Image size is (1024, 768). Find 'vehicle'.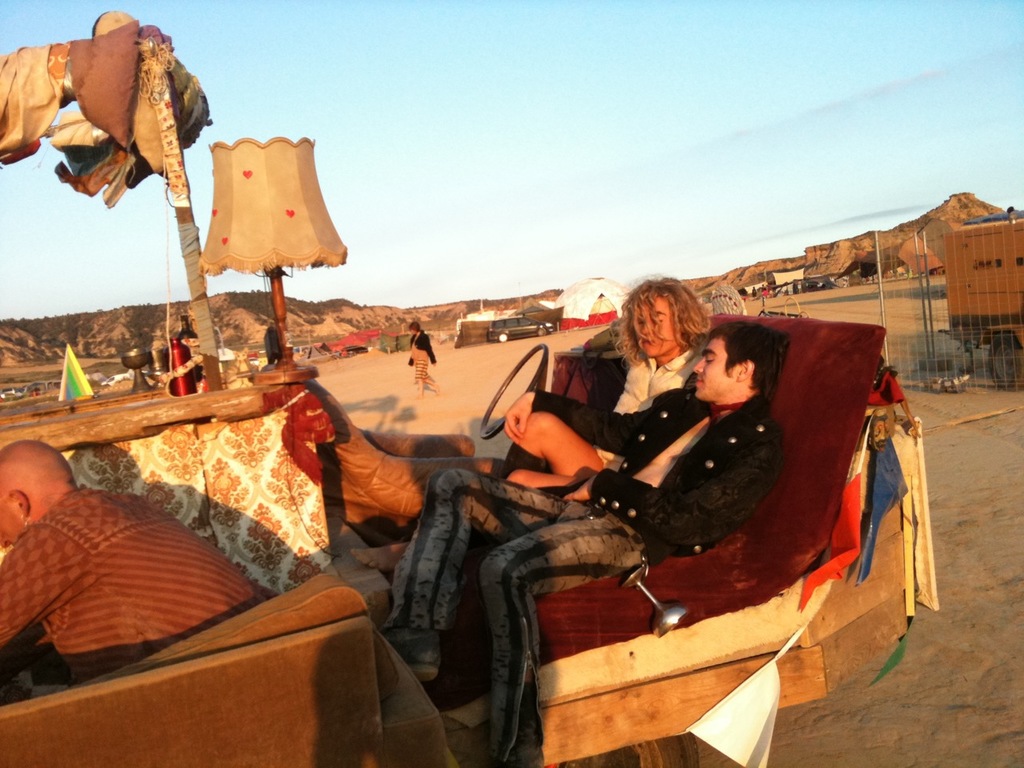
Rect(104, 370, 126, 386).
